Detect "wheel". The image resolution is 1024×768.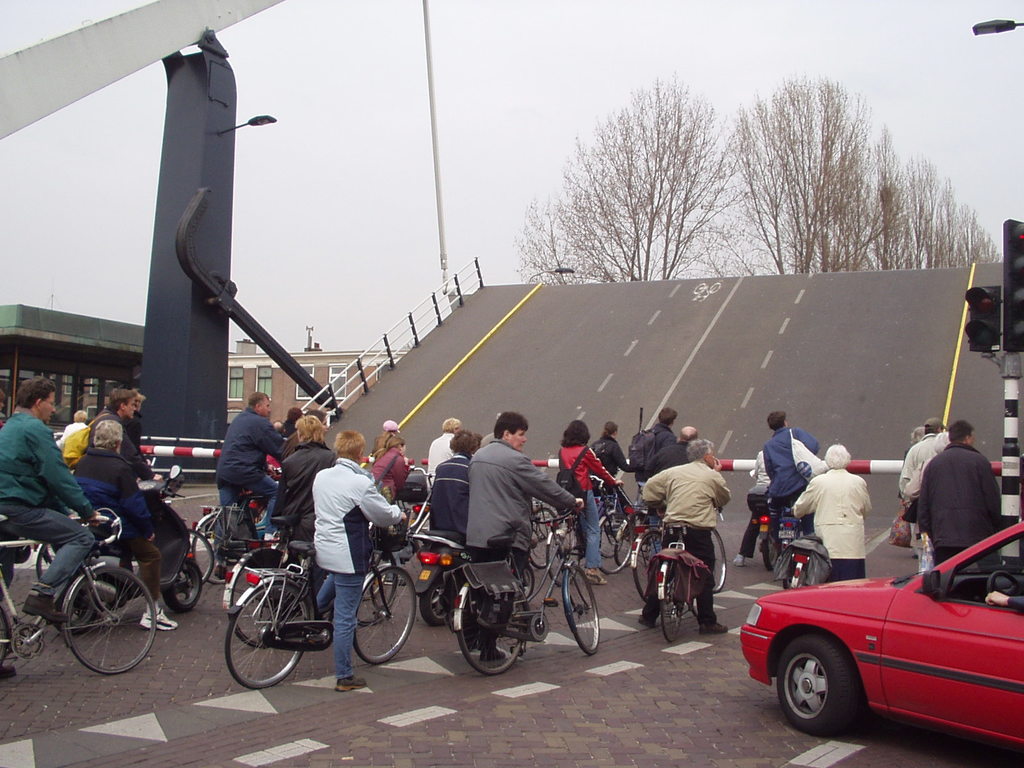
<box>520,503,563,566</box>.
